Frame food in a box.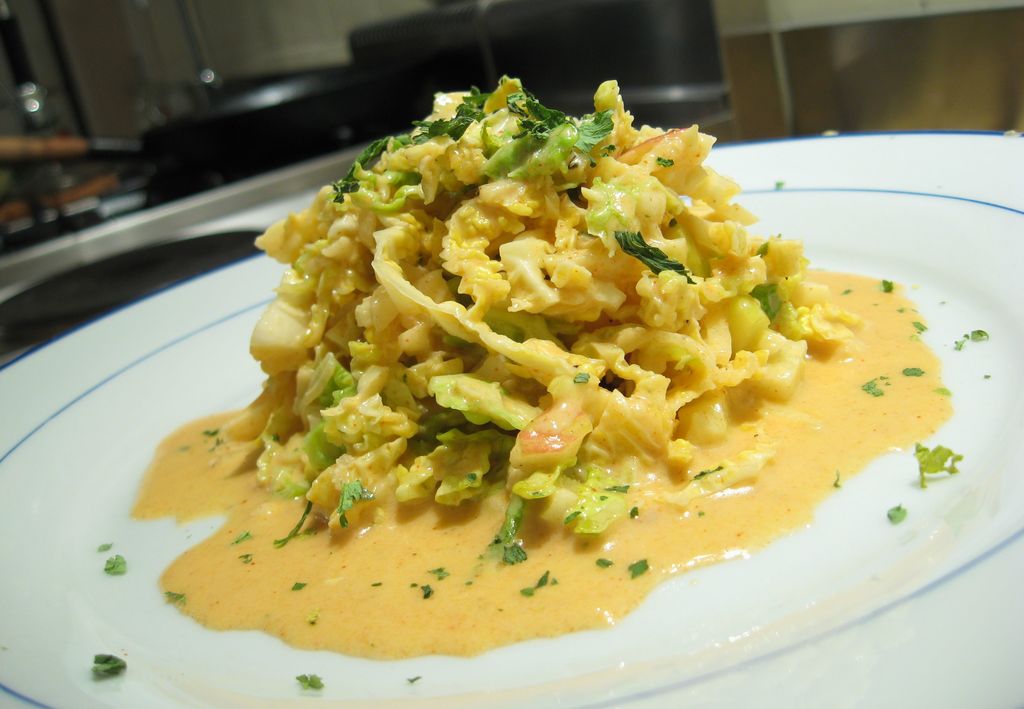
rect(177, 29, 943, 655).
